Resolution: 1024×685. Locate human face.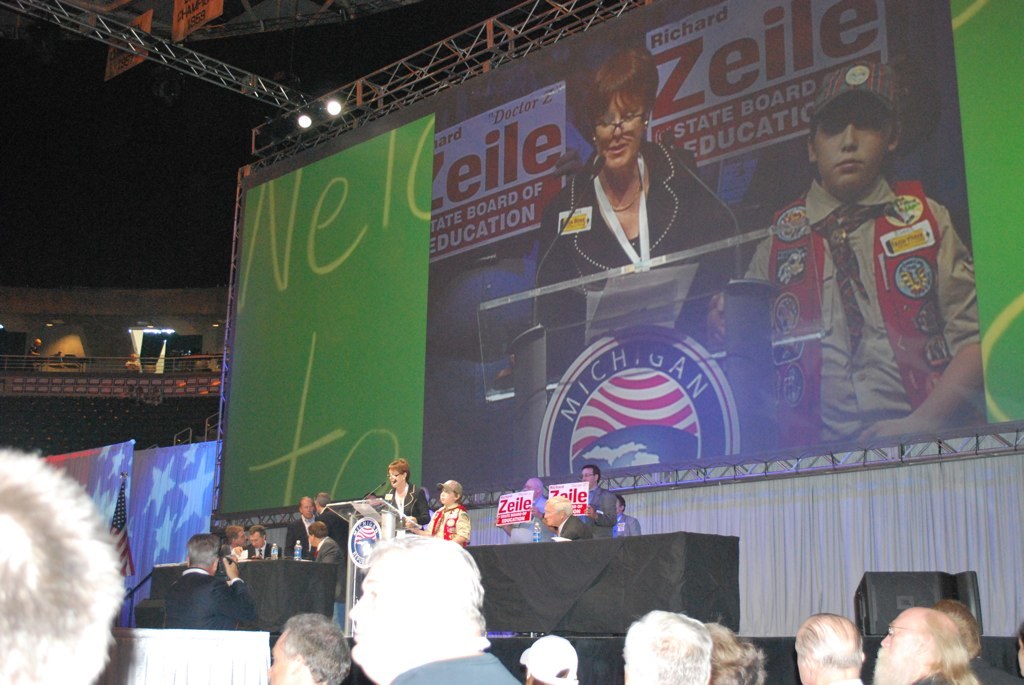
bbox=[582, 466, 596, 490].
